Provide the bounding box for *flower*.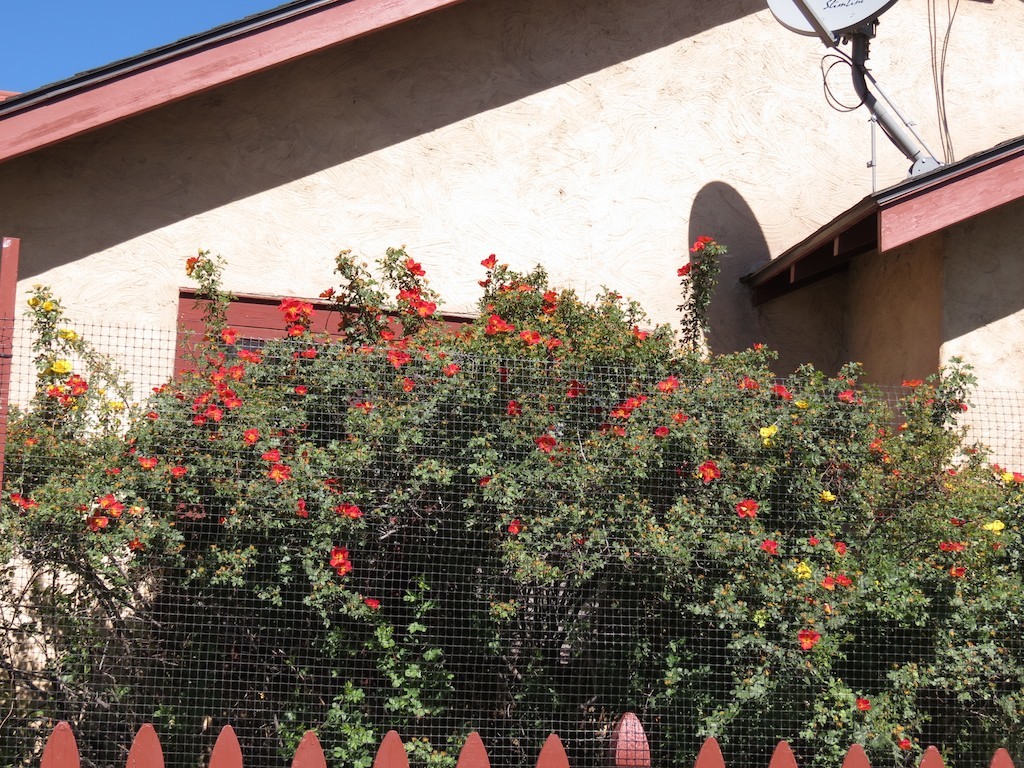
box(992, 526, 1003, 536).
